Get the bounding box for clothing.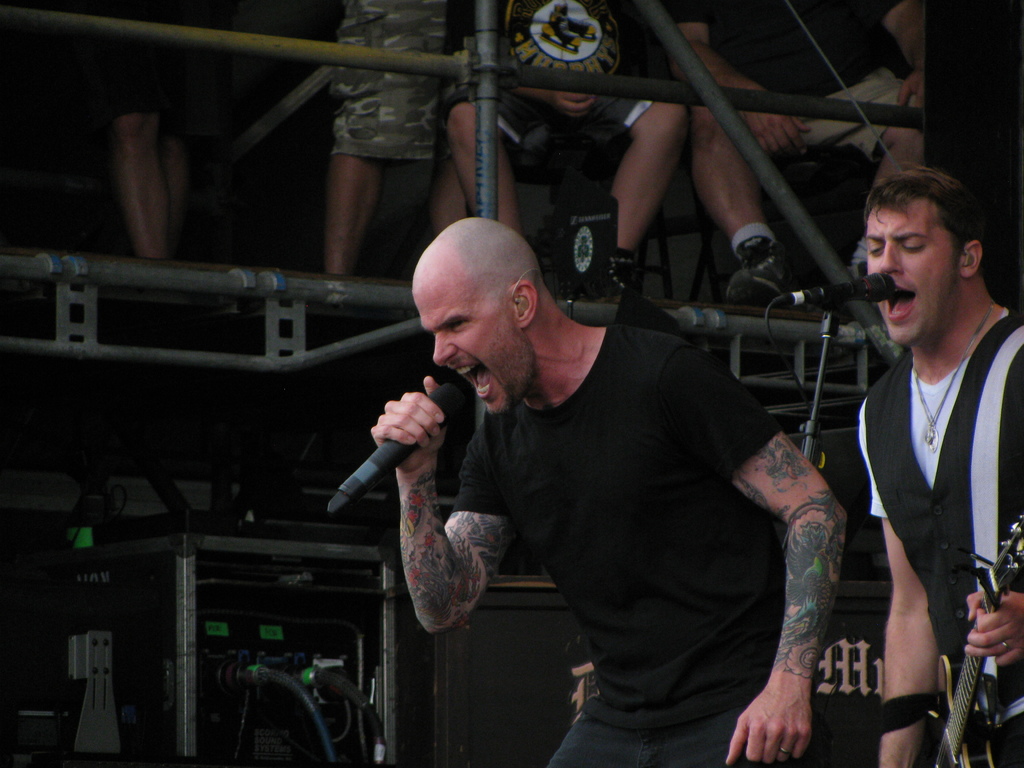
left=445, top=0, right=662, bottom=169.
